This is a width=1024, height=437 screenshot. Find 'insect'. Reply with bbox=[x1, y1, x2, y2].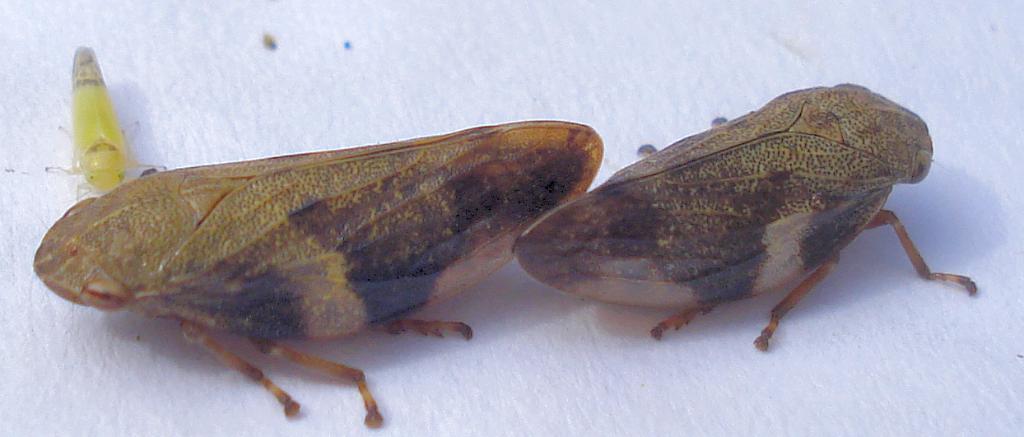
bbox=[40, 41, 172, 196].
